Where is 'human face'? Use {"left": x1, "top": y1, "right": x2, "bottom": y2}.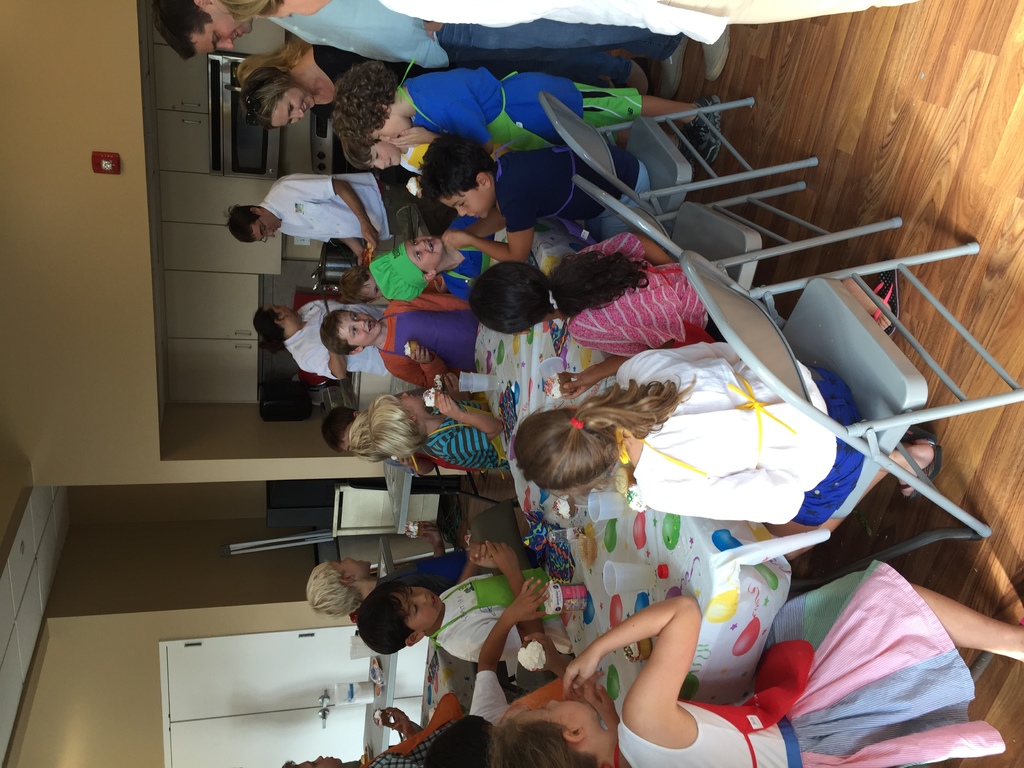
{"left": 383, "top": 577, "right": 454, "bottom": 641}.
